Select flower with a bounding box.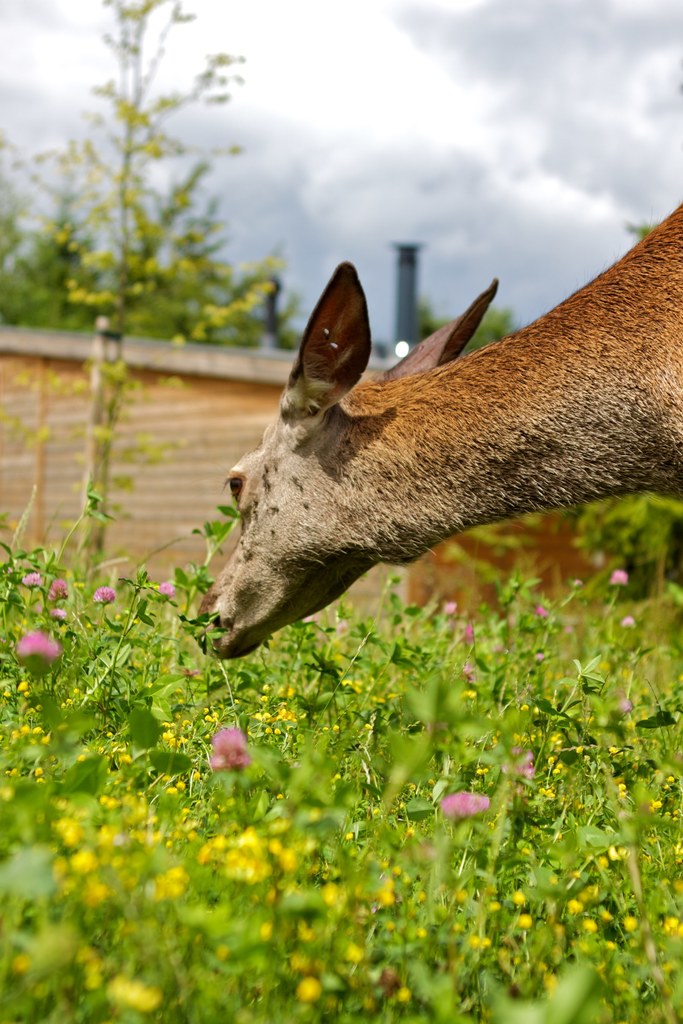
621, 617, 639, 629.
